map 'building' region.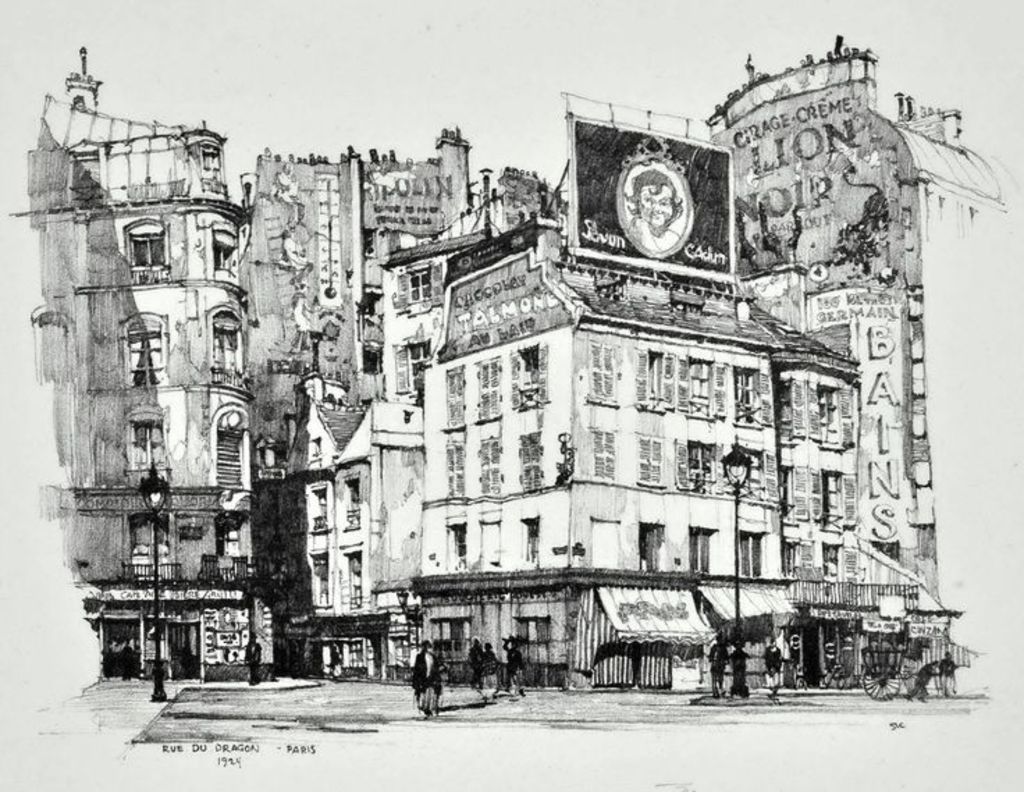
Mapped to (703, 49, 1023, 683).
